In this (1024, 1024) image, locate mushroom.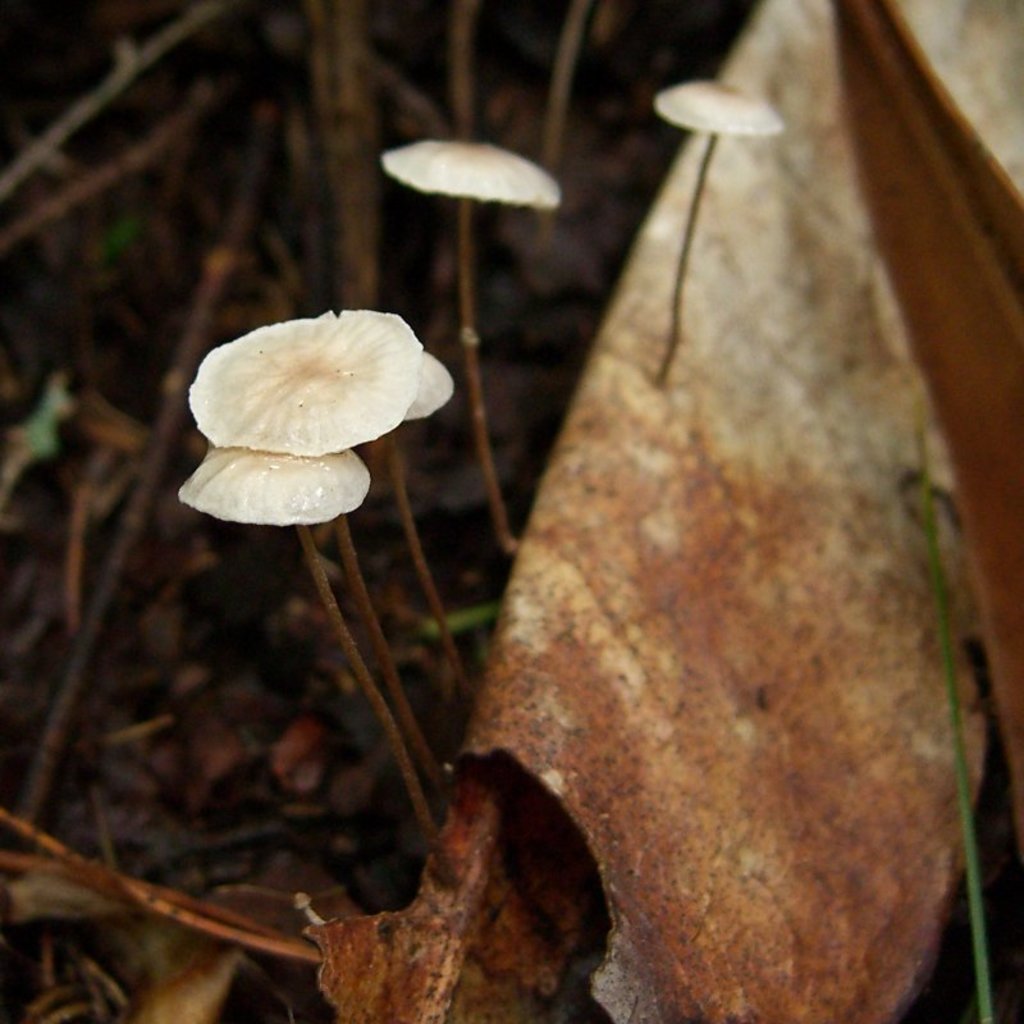
Bounding box: bbox(388, 349, 479, 705).
